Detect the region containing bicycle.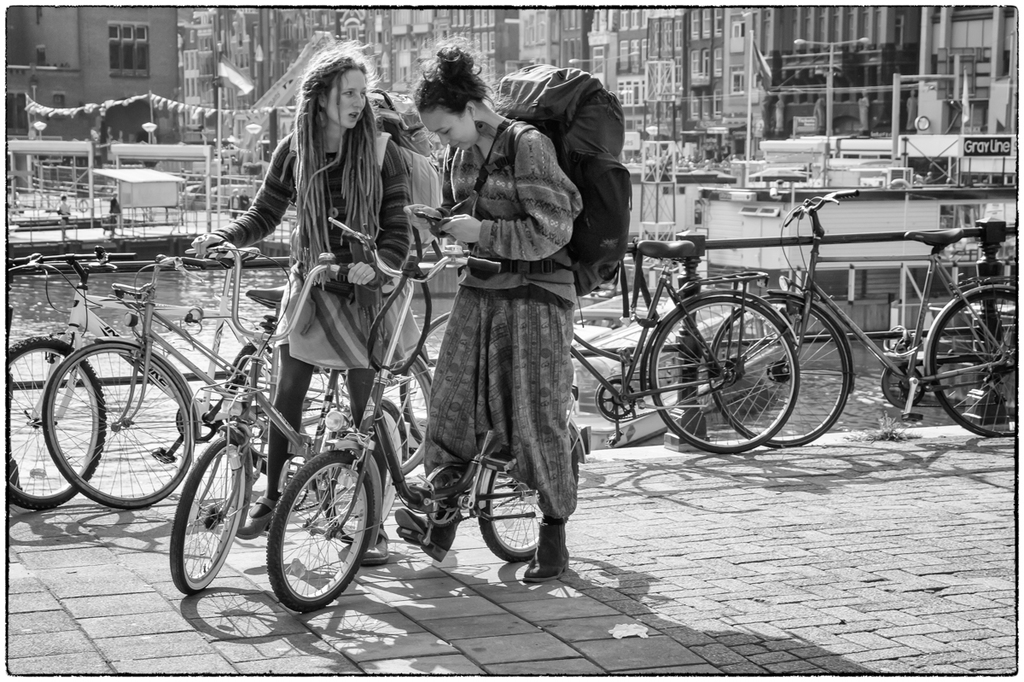
261/214/591/619.
